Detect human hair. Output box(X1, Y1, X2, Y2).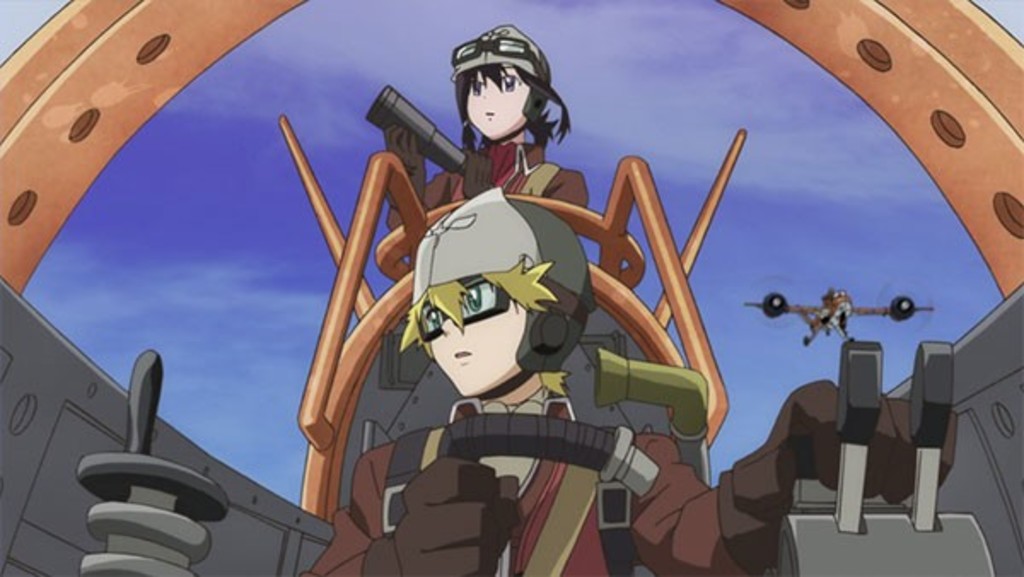
box(454, 58, 570, 150).
